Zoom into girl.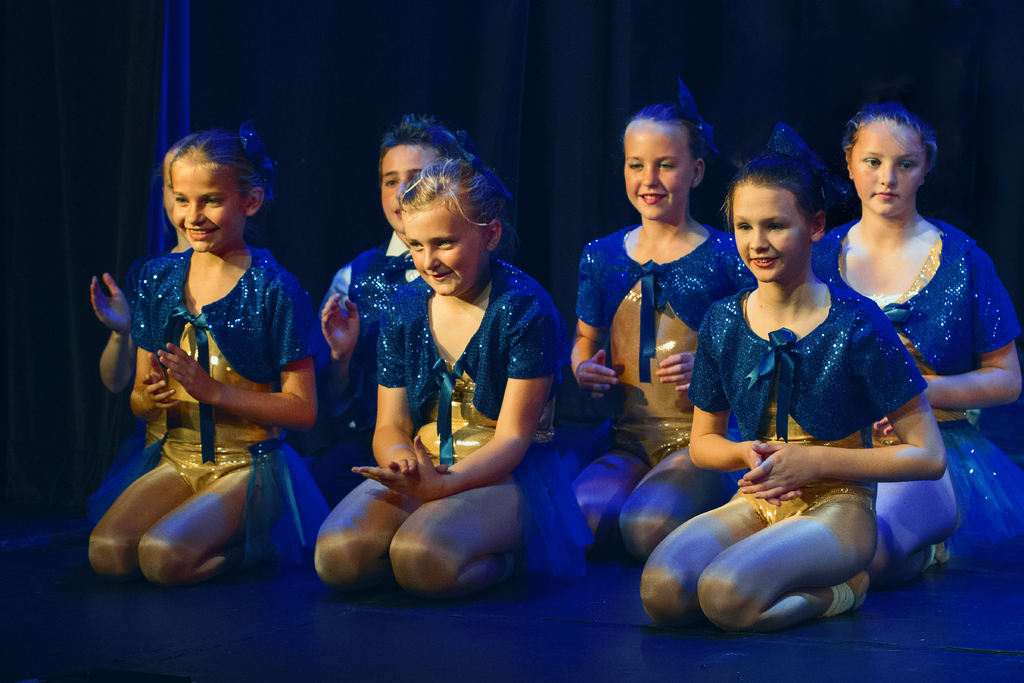
Zoom target: 640,119,947,630.
